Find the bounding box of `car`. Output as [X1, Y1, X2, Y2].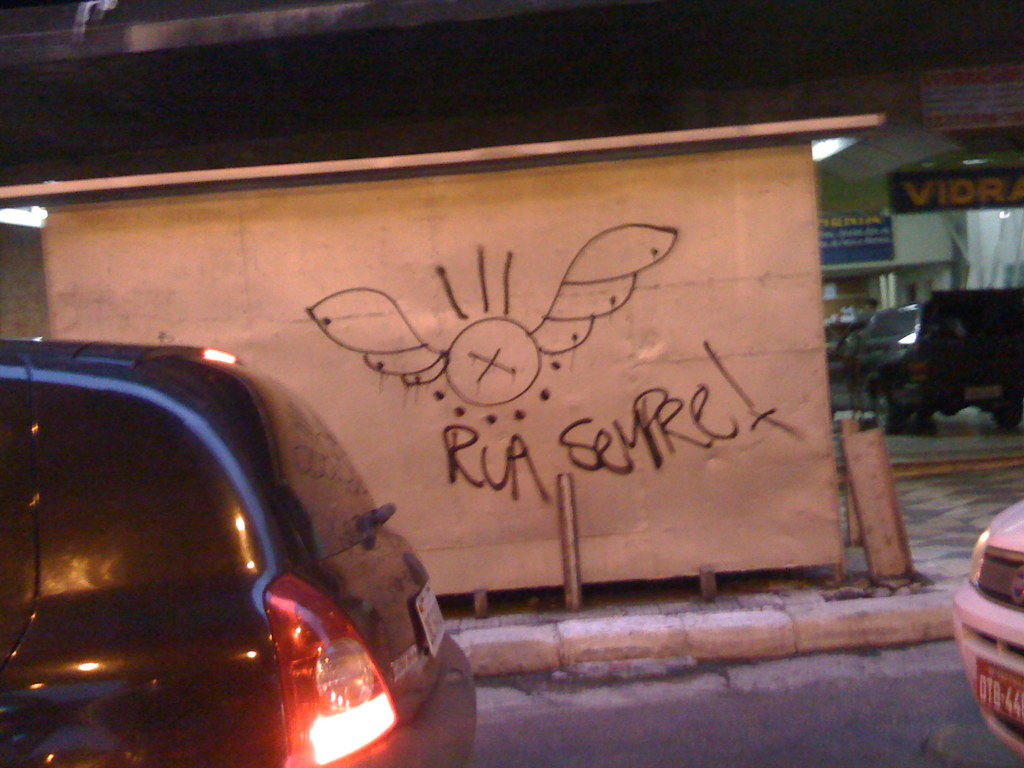
[831, 296, 1023, 437].
